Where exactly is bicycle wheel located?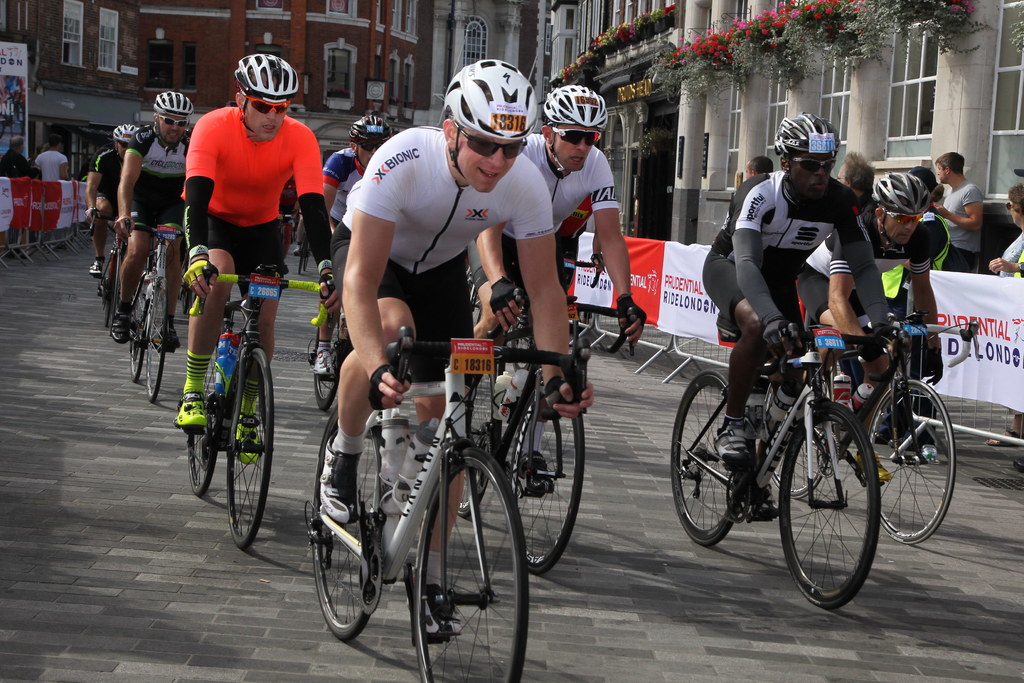
Its bounding box is region(871, 375, 956, 546).
